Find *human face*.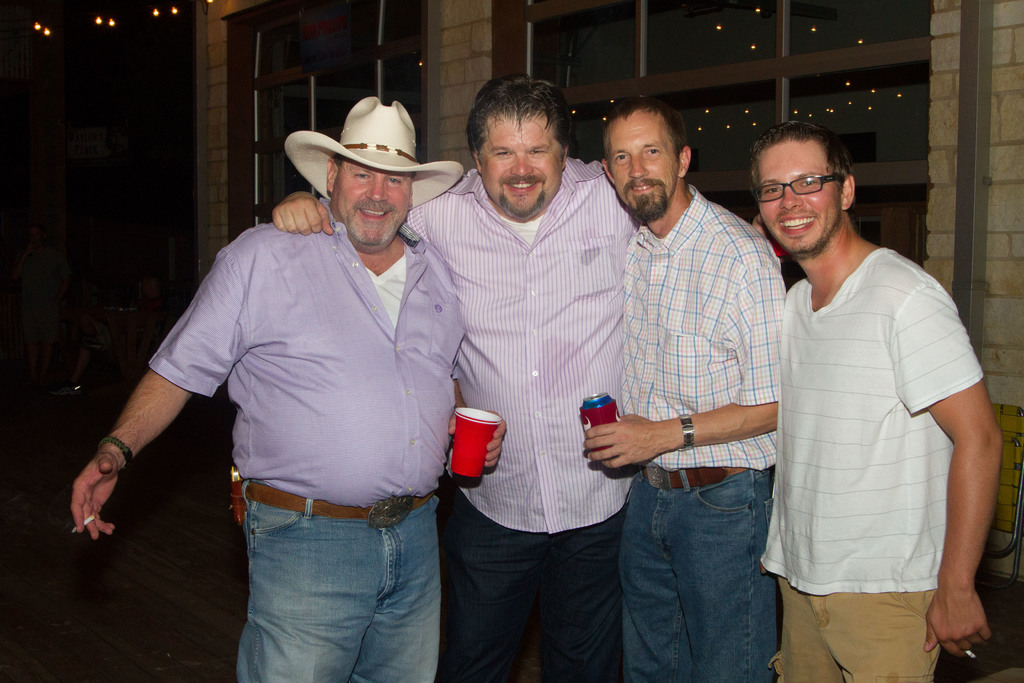
(604,115,678,224).
